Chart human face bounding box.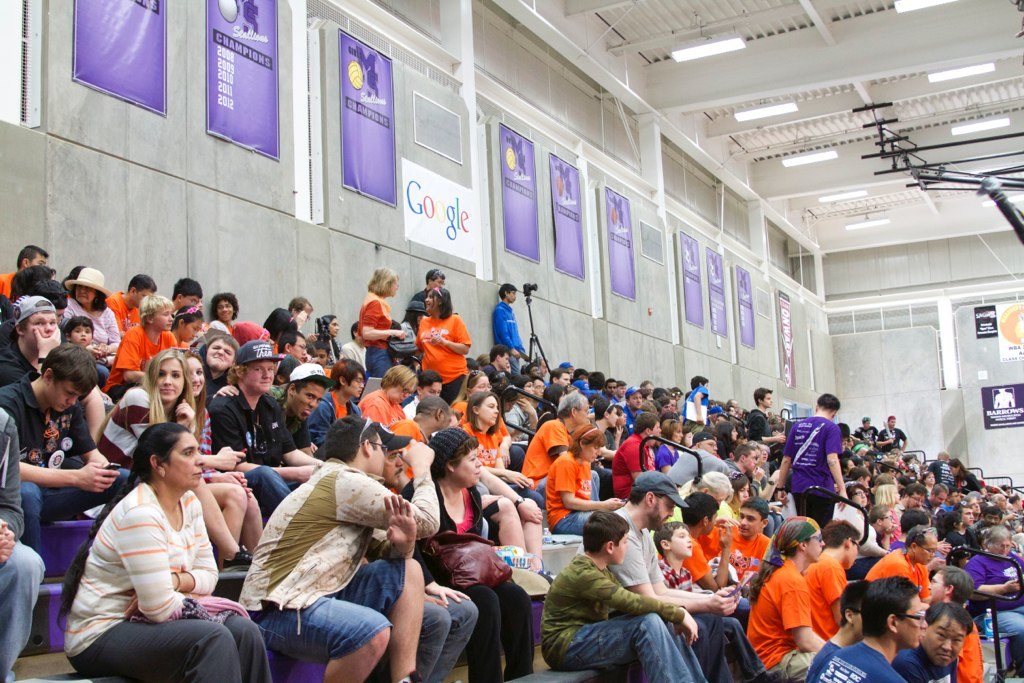
Charted: rect(356, 332, 370, 345).
